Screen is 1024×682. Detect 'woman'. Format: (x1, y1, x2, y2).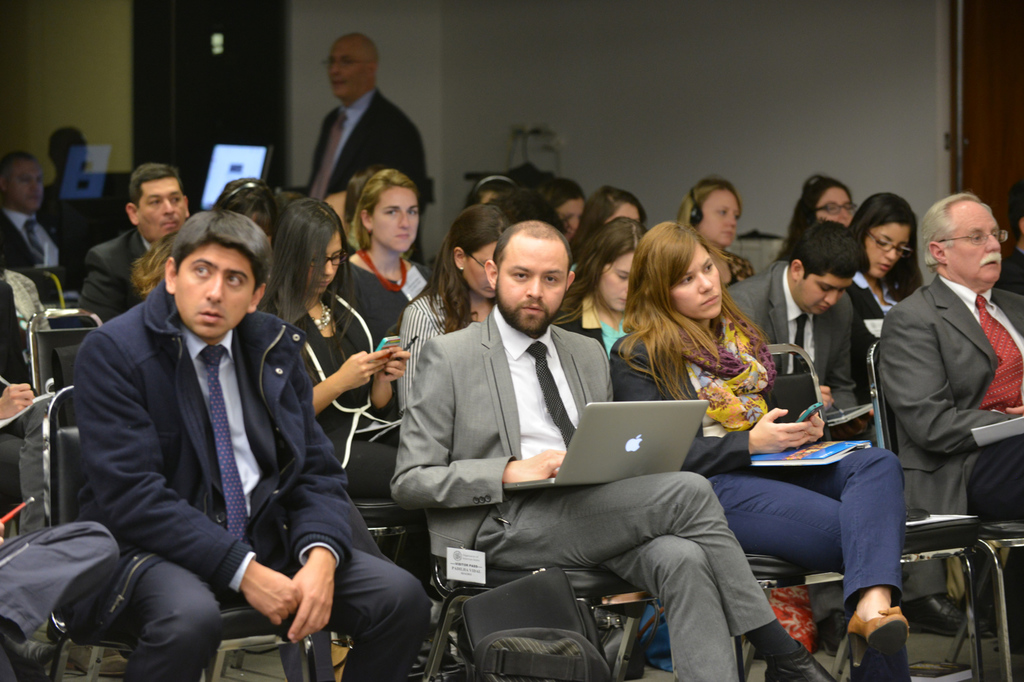
(570, 189, 645, 252).
